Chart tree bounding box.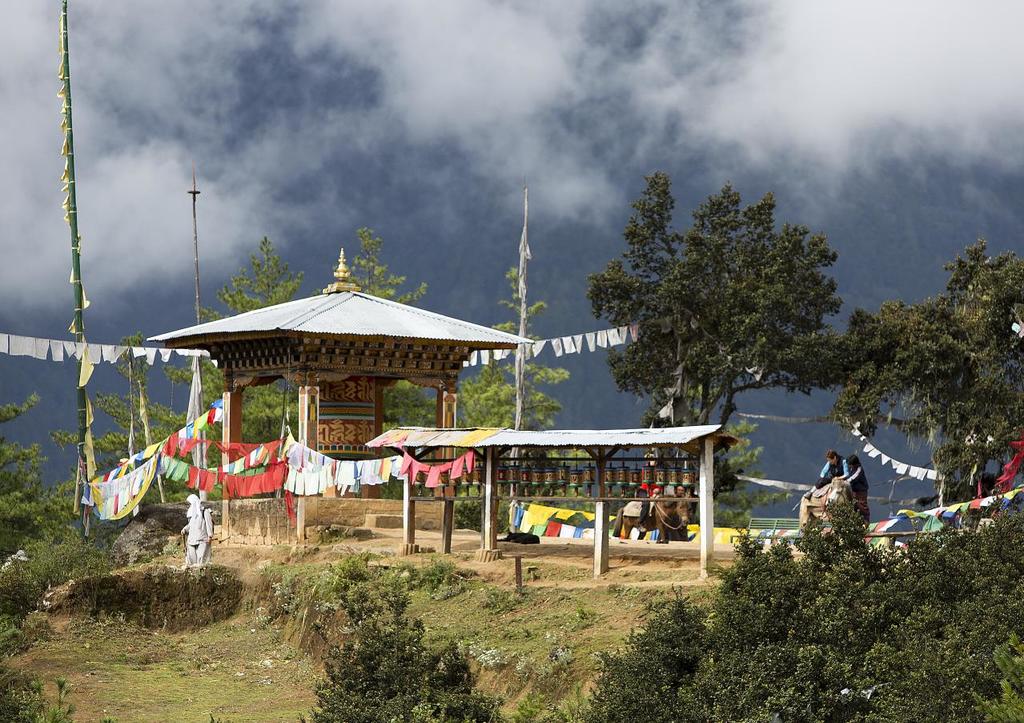
Charted: (790,237,1023,496).
